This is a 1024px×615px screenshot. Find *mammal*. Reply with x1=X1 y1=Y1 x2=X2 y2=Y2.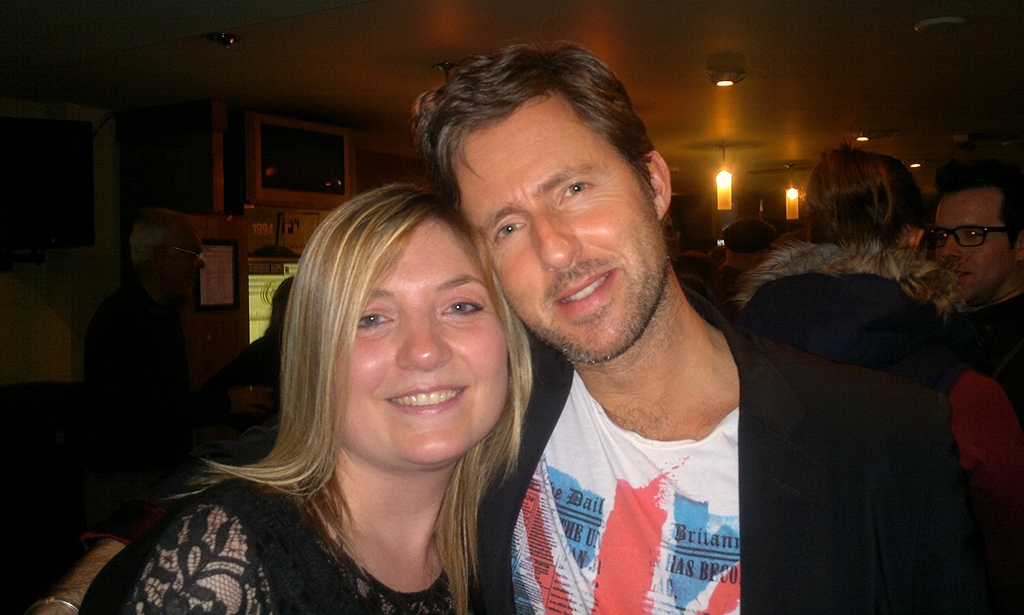
x1=925 y1=148 x2=1023 y2=541.
